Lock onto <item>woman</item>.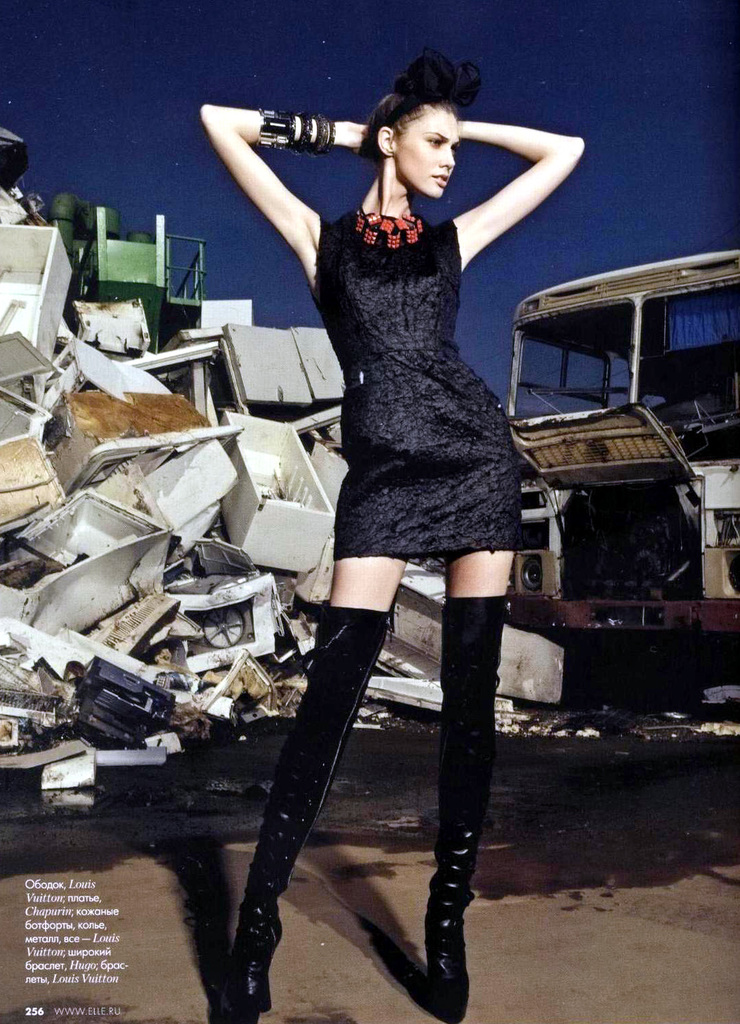
Locked: box(198, 44, 585, 1023).
